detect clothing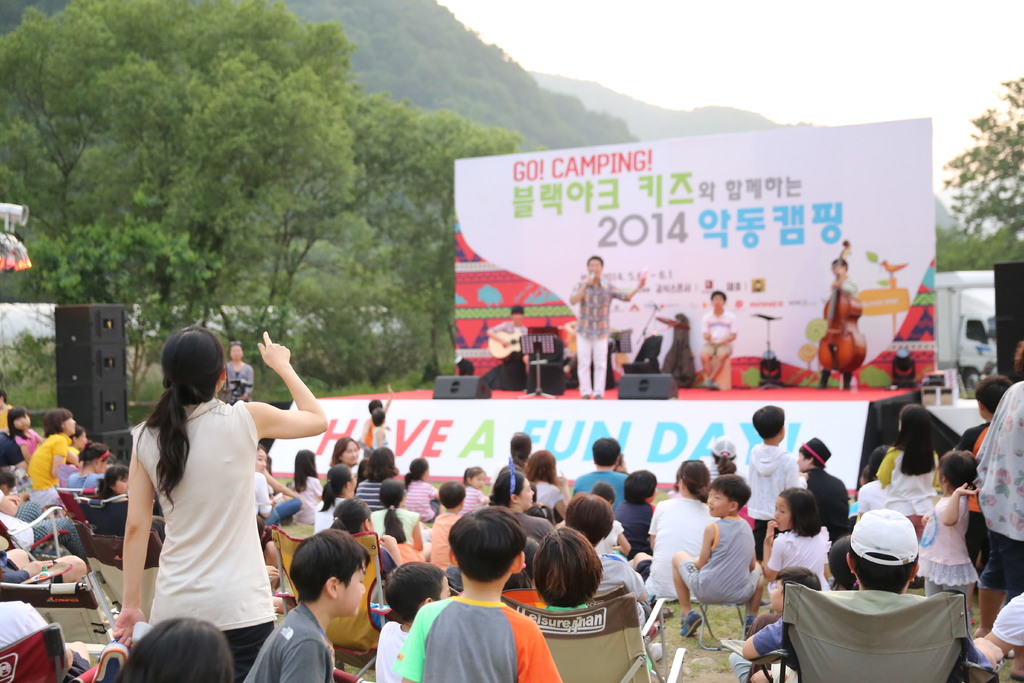
crop(616, 498, 657, 550)
